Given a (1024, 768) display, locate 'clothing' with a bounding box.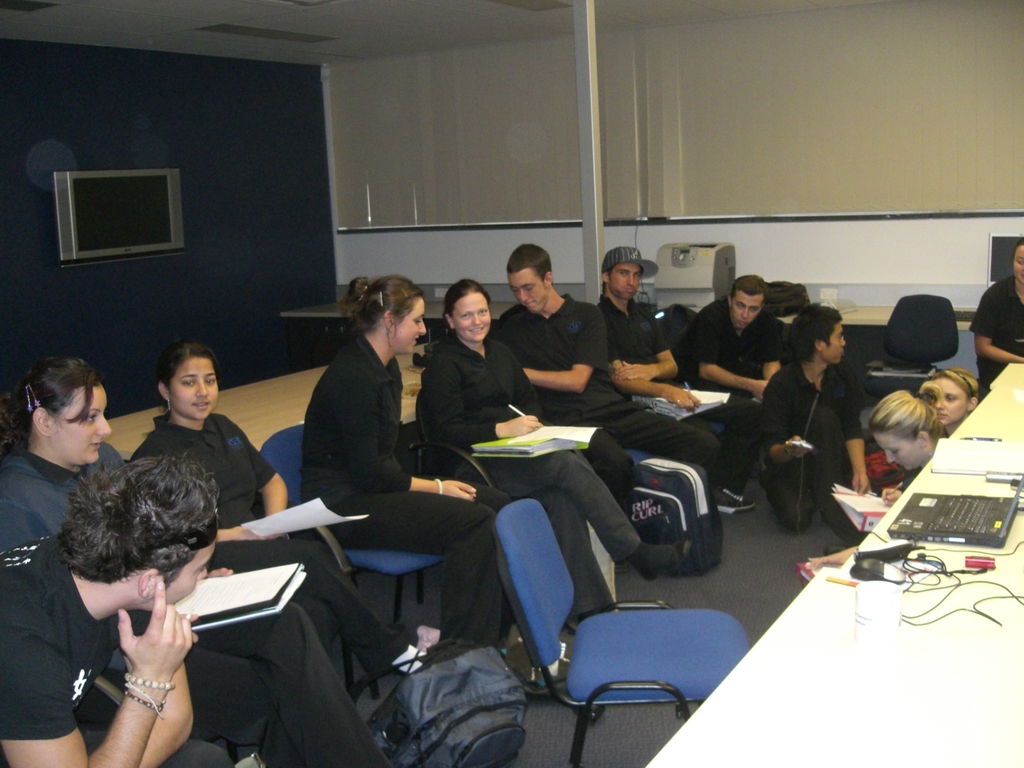
Located: crop(678, 292, 780, 413).
